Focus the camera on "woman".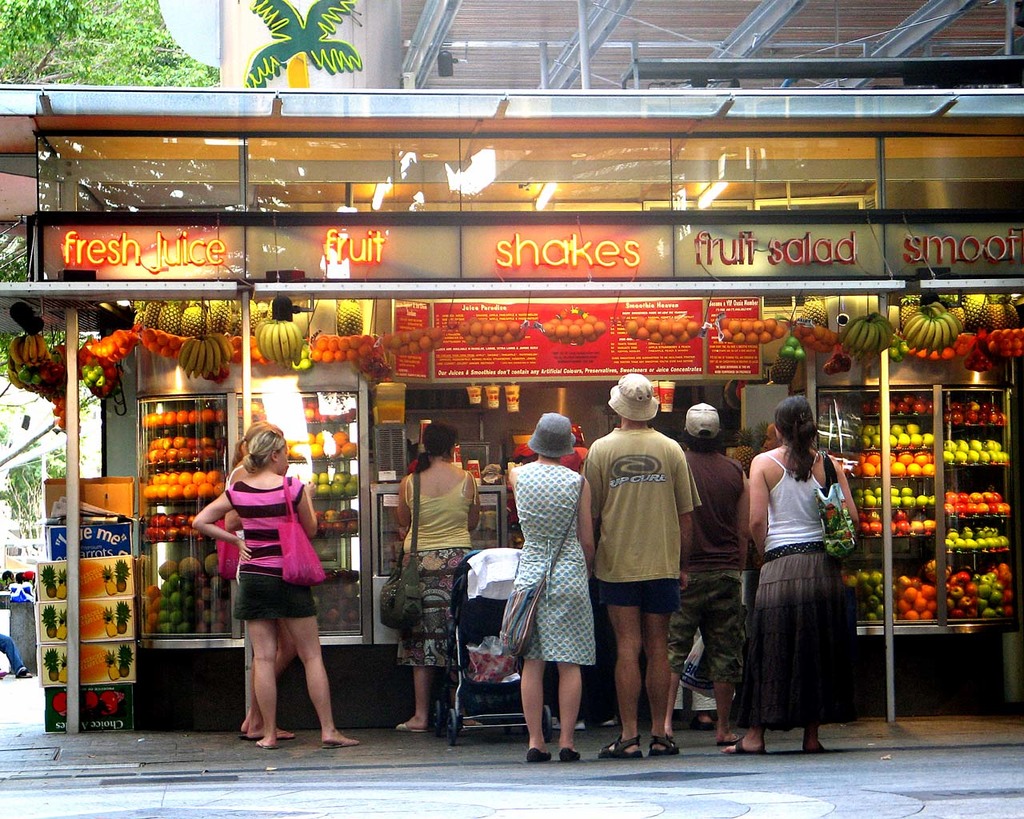
Focus region: rect(500, 410, 595, 761).
